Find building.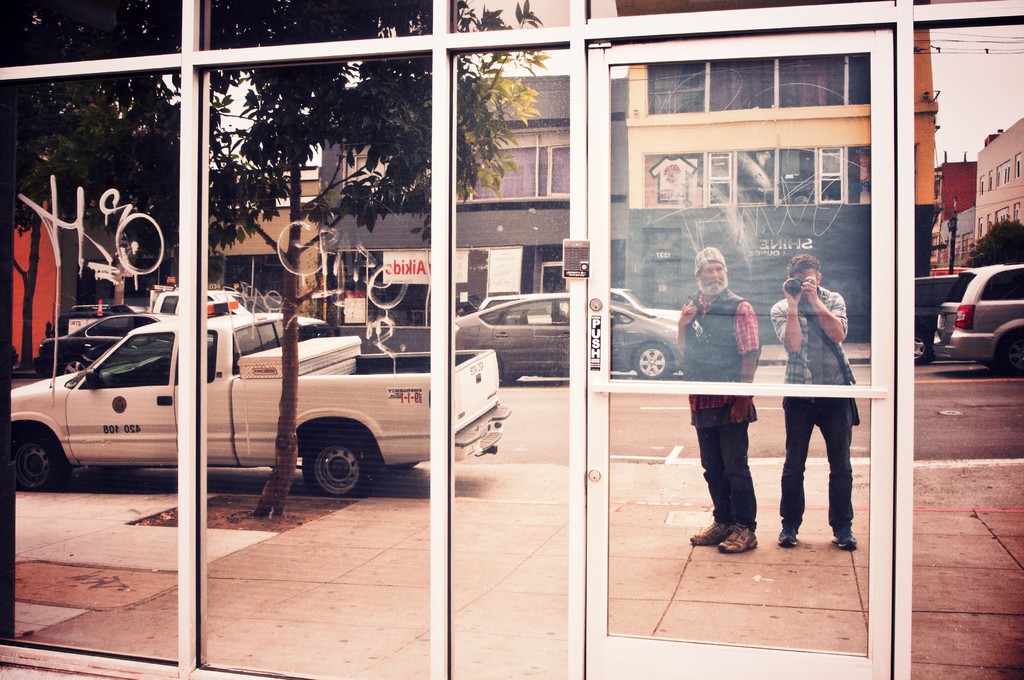
box(0, 0, 1023, 679).
